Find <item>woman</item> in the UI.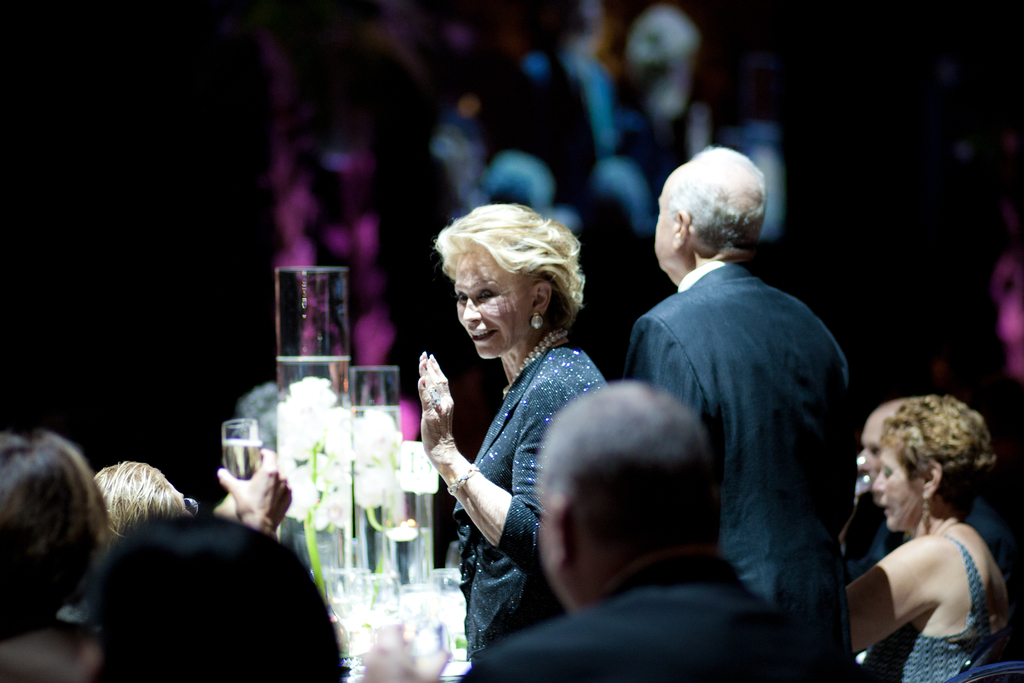
UI element at bbox=[406, 204, 621, 636].
